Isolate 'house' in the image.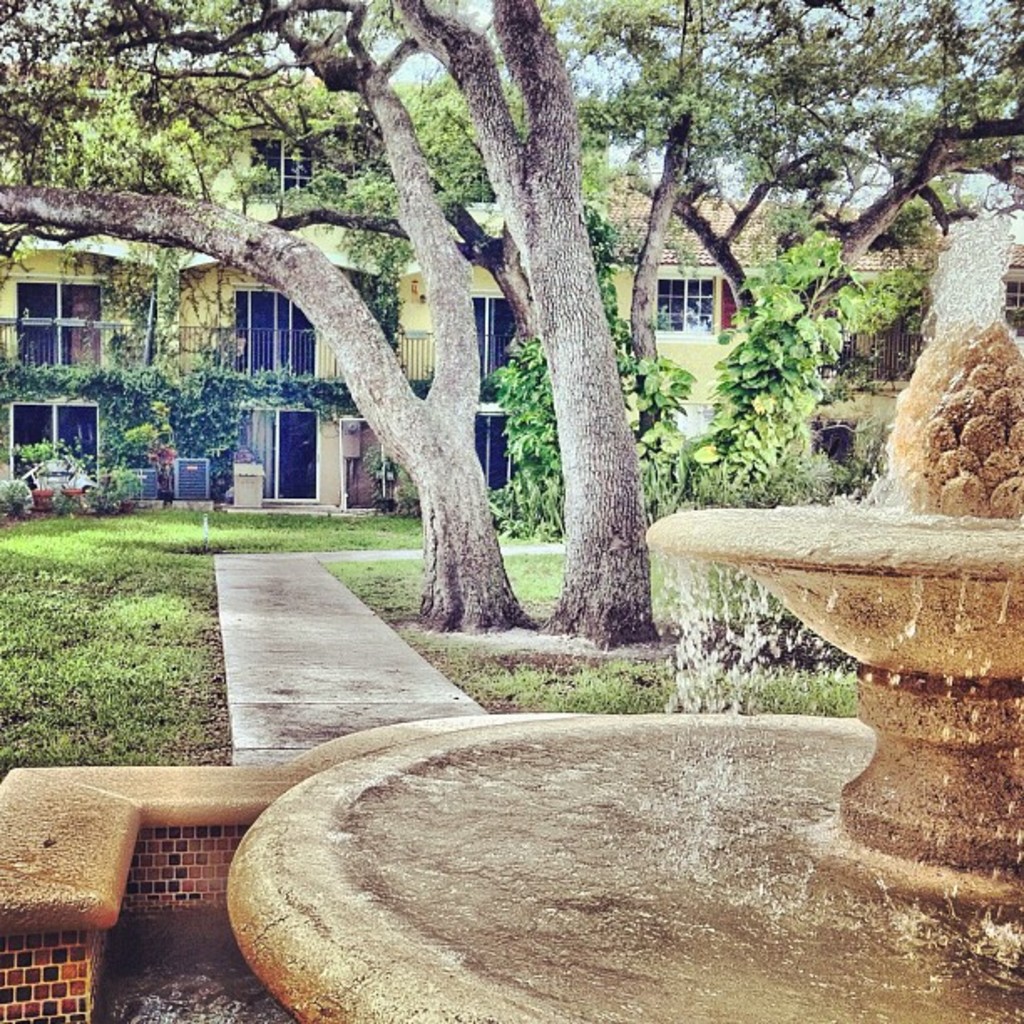
Isolated region: detection(0, 59, 1022, 520).
